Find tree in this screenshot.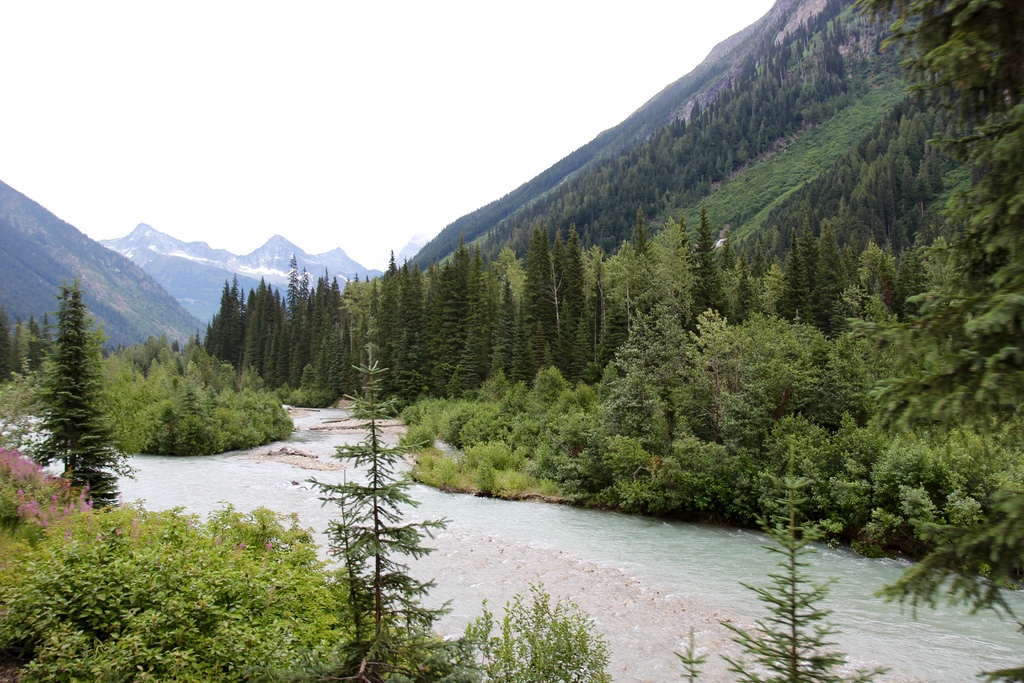
The bounding box for tree is box=[302, 378, 435, 648].
